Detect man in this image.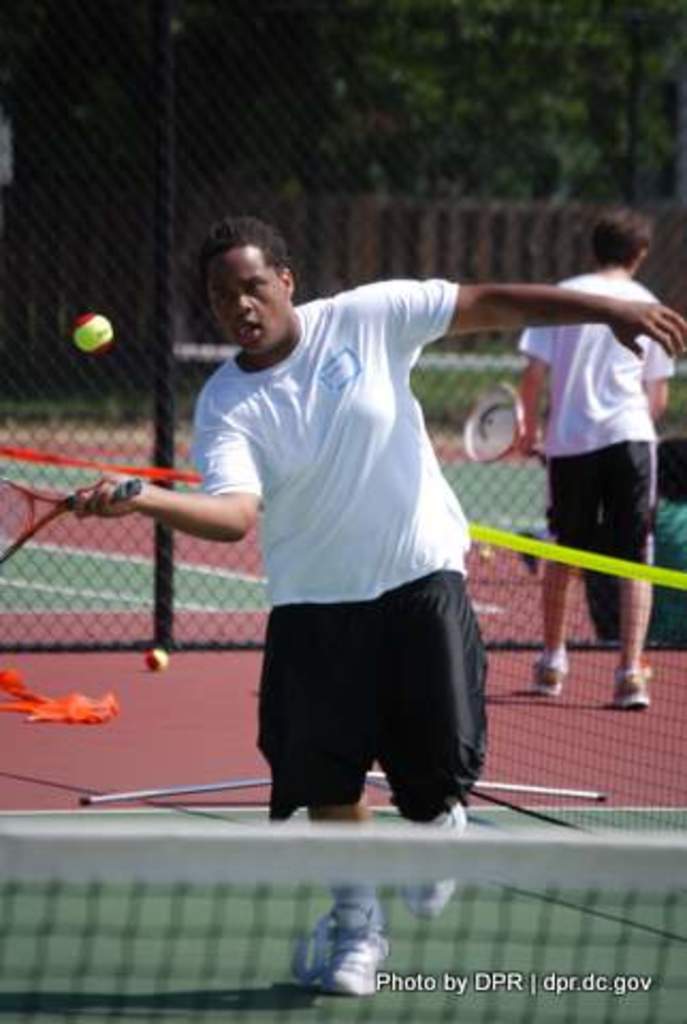
Detection: bbox(478, 186, 670, 732).
